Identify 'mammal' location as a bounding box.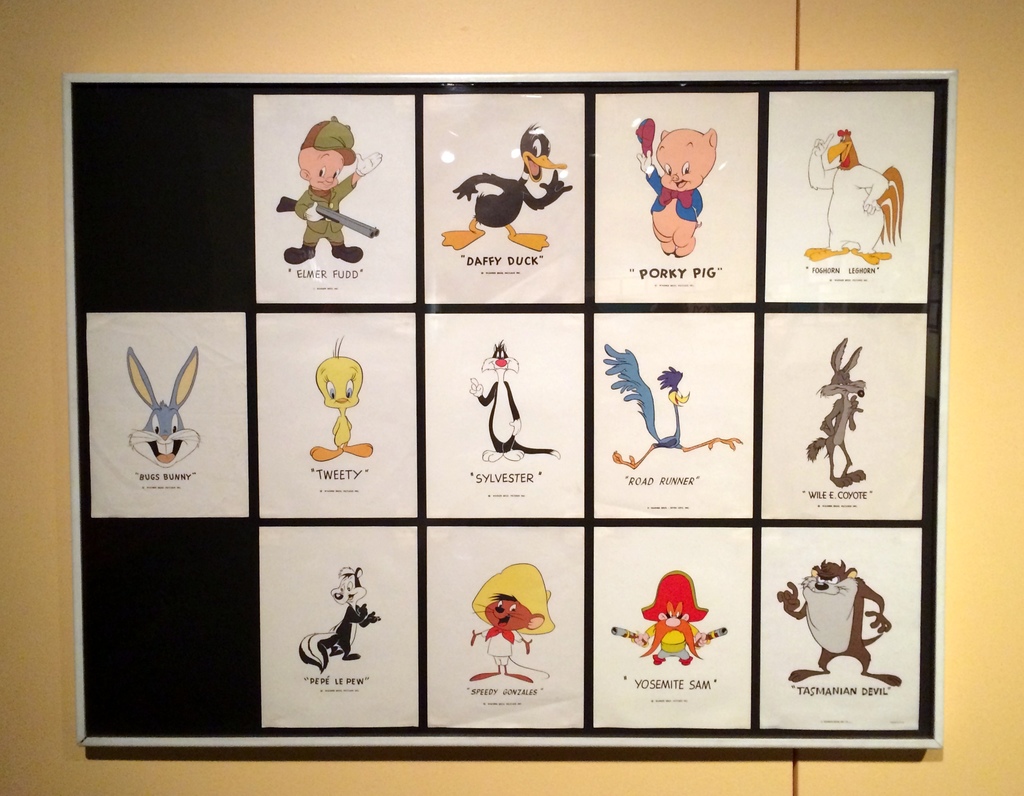
Rect(300, 566, 380, 674).
